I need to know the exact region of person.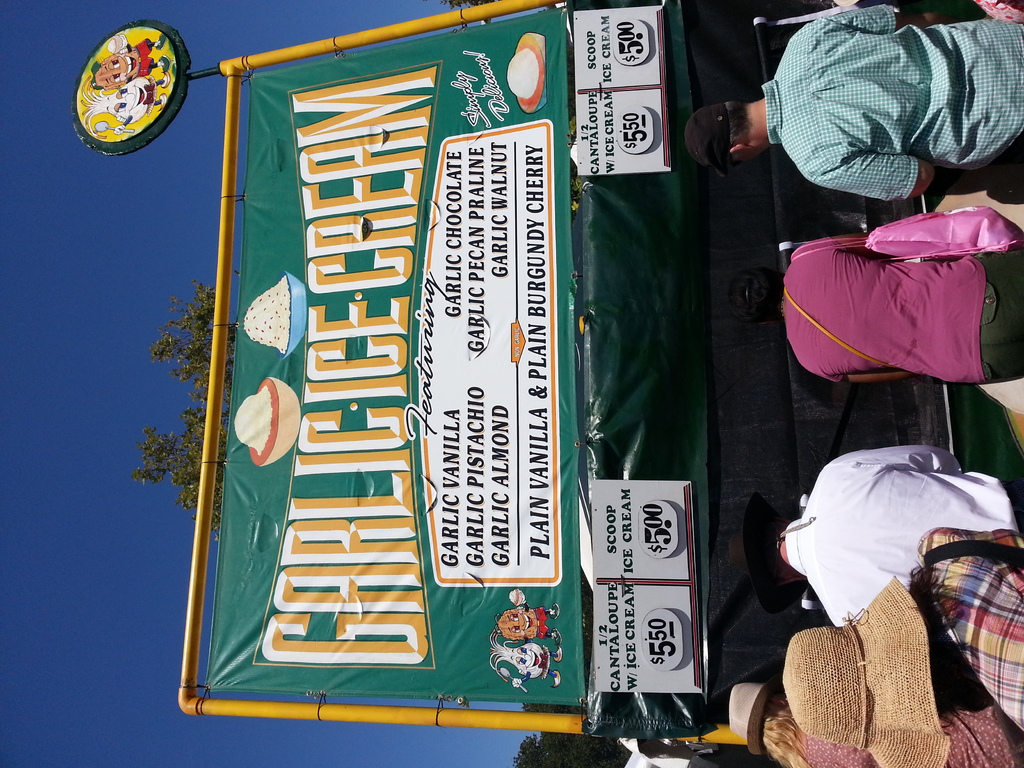
Region: rect(751, 442, 1022, 627).
